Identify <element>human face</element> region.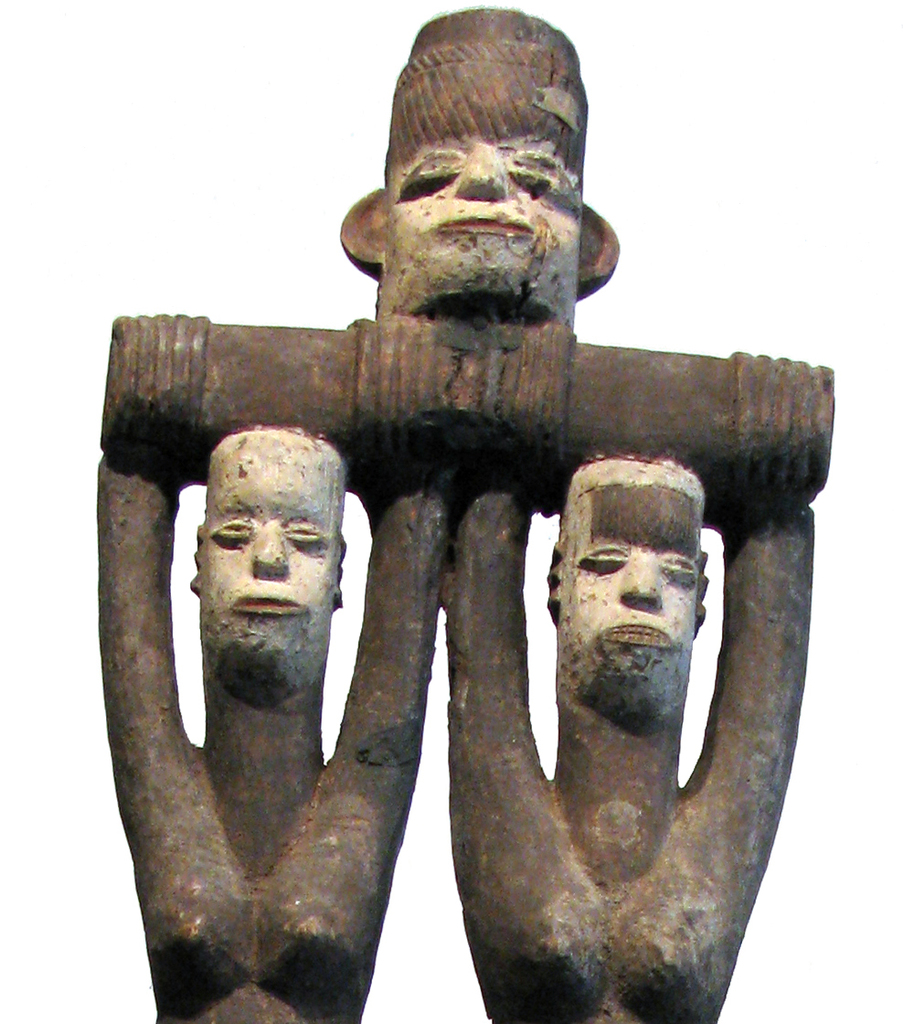
Region: x1=201 y1=431 x2=335 y2=688.
